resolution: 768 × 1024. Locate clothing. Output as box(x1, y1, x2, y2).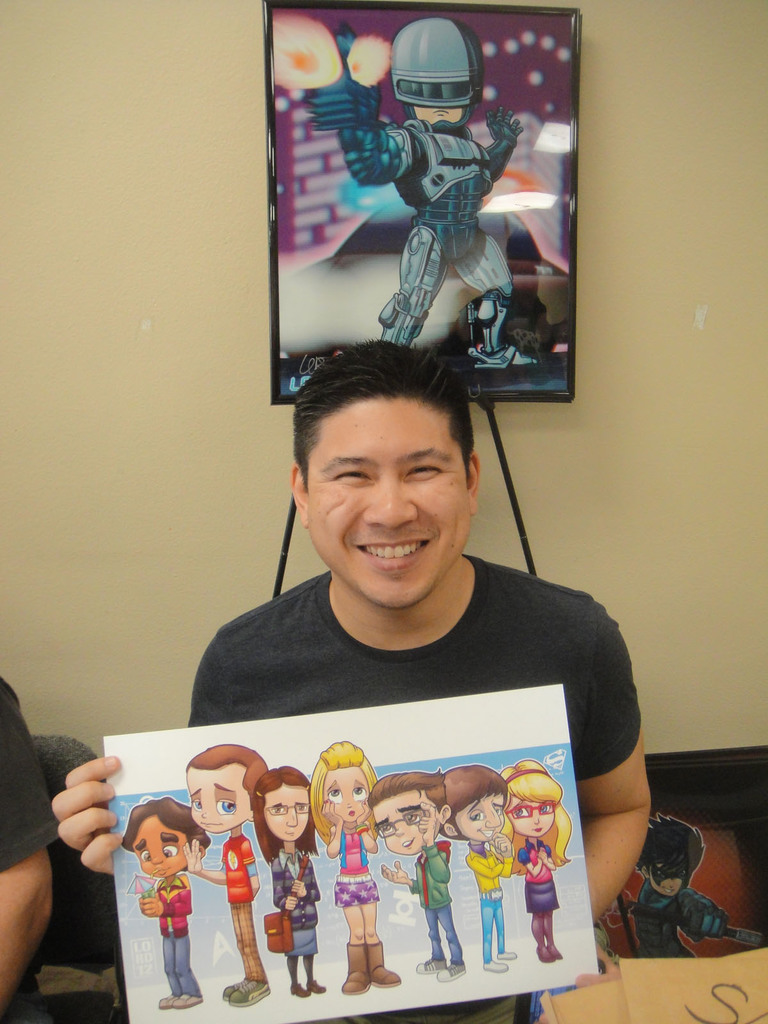
box(194, 570, 642, 1023).
